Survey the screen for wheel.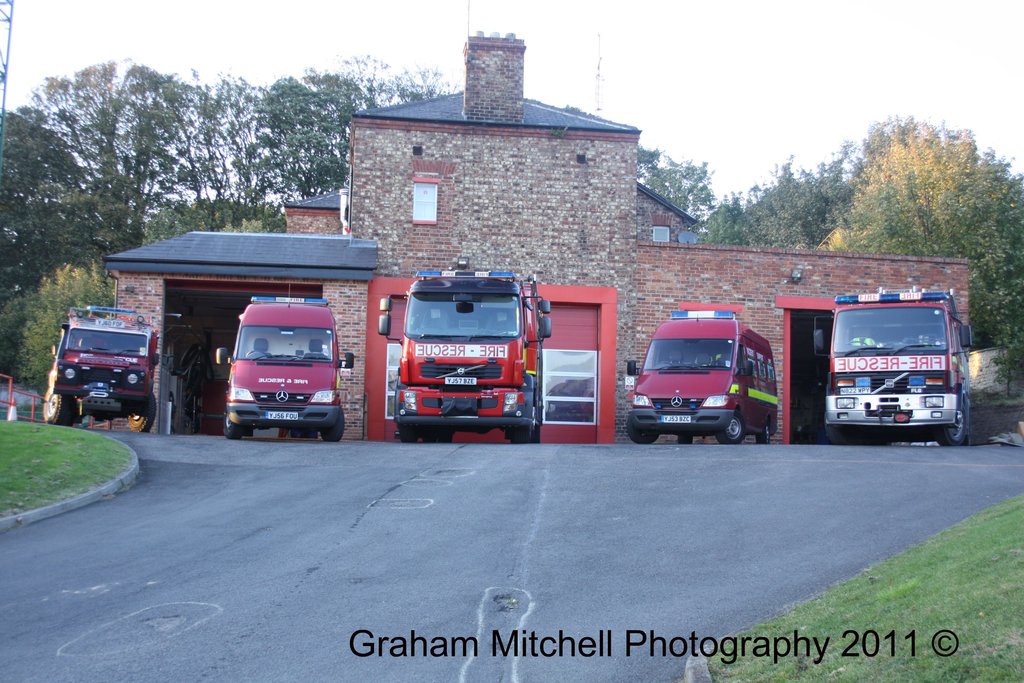
Survey found: x1=127, y1=395, x2=155, y2=432.
